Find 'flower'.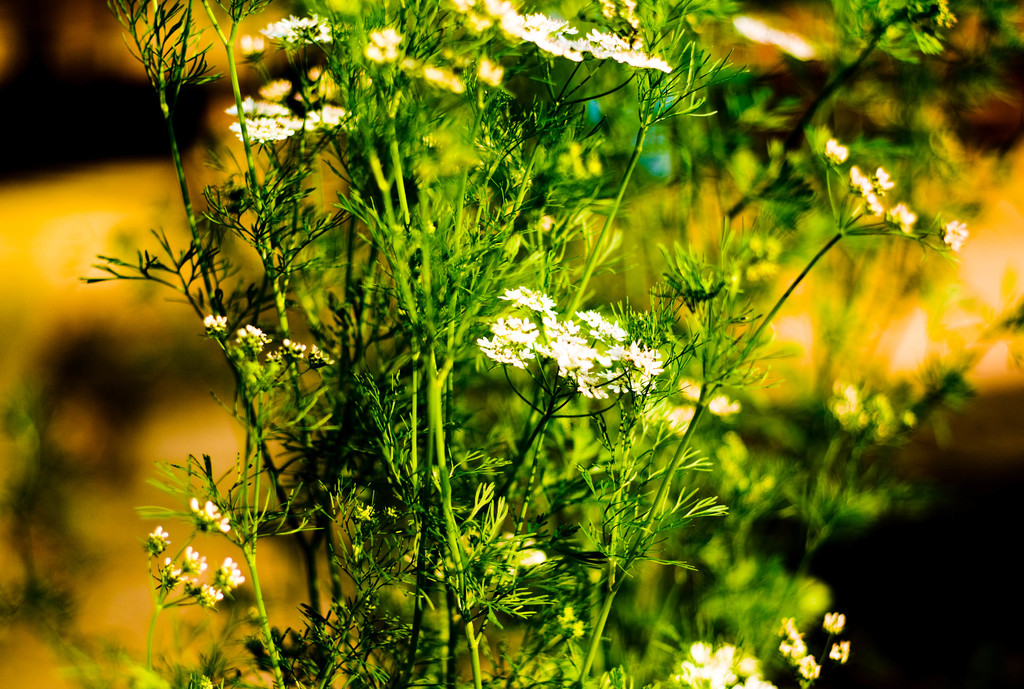
x1=410 y1=535 x2=554 y2=591.
